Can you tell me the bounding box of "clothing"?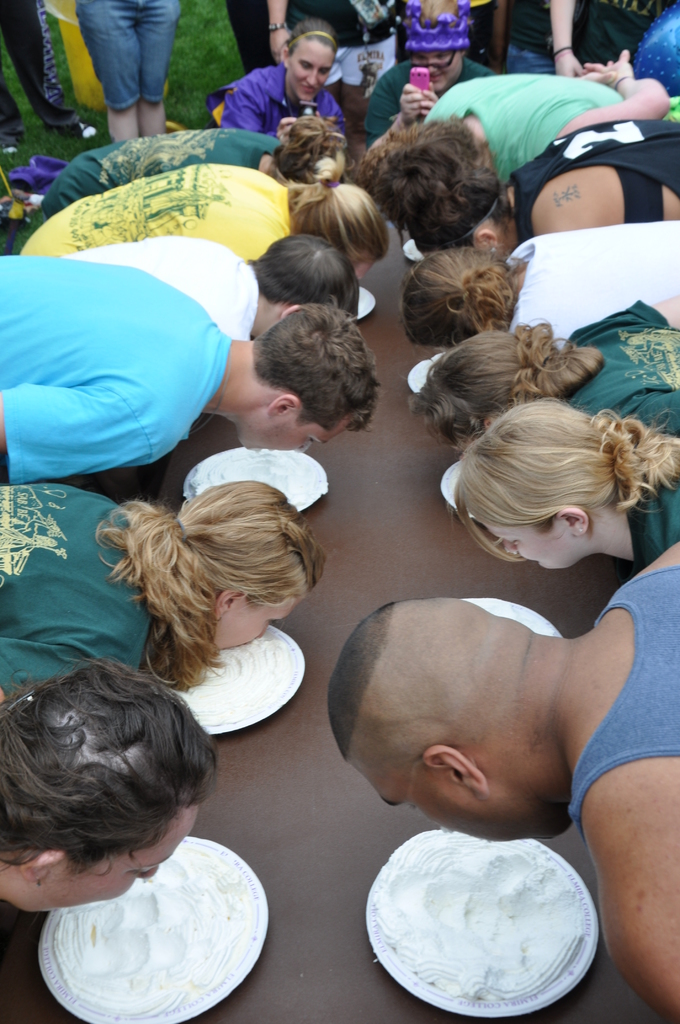
424/75/645/174.
